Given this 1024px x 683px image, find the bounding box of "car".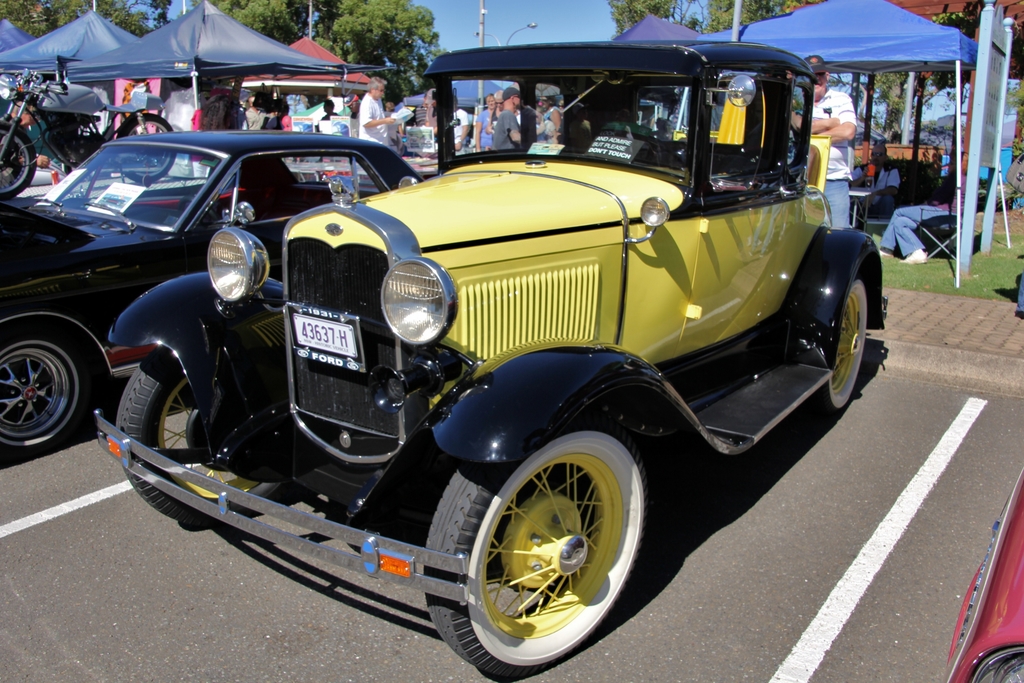
<bbox>0, 129, 421, 457</bbox>.
